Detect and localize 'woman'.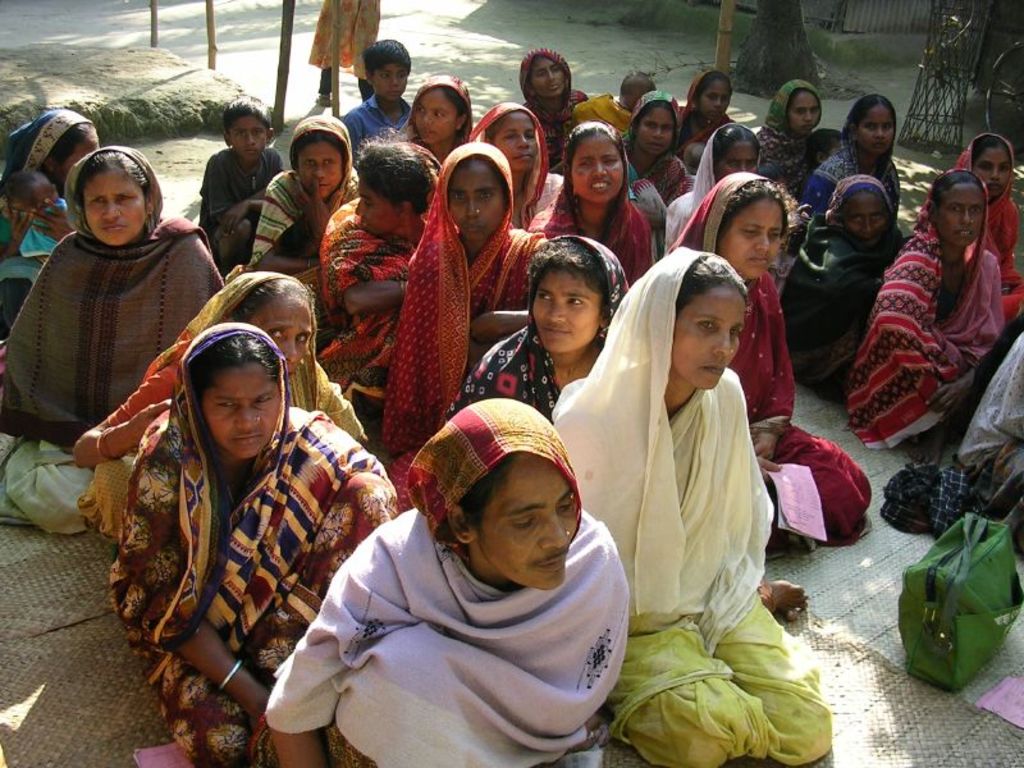
Localized at bbox(321, 134, 440, 332).
